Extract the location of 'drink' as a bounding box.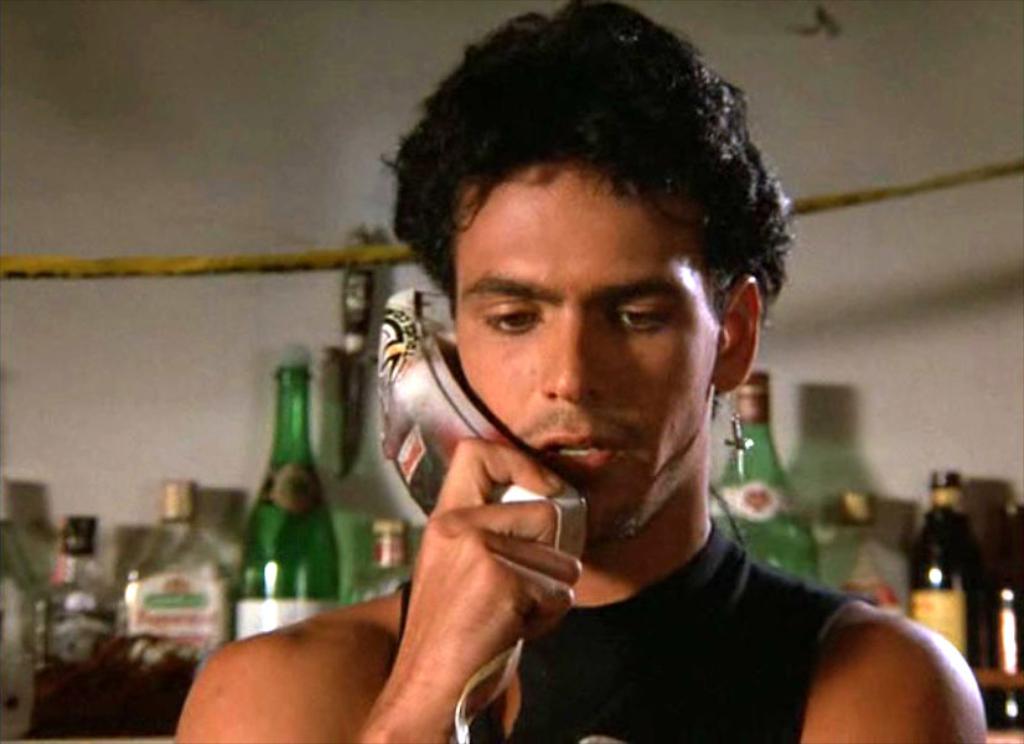
[916, 471, 976, 667].
